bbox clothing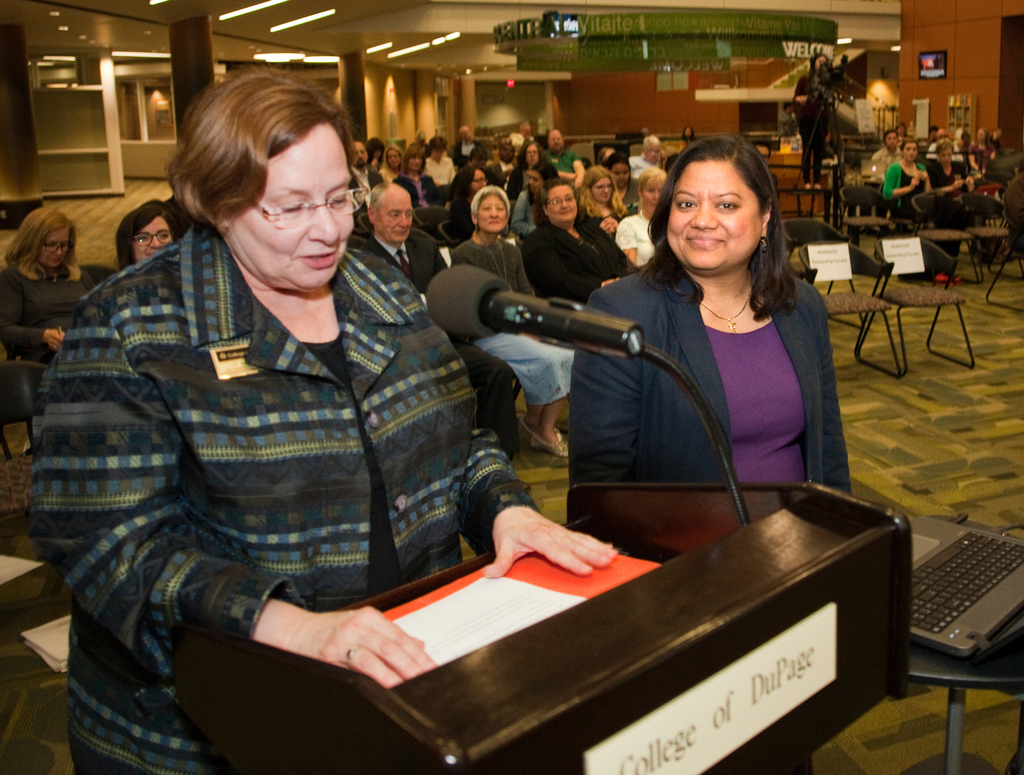
886,154,936,225
